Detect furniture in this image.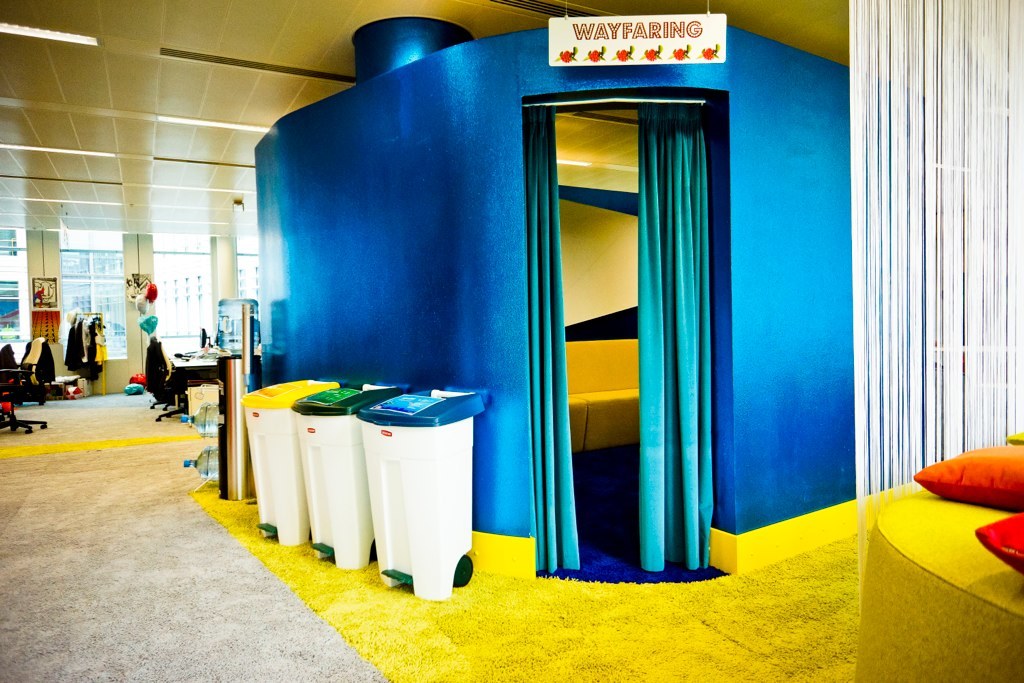
Detection: x1=0 y1=336 x2=58 y2=436.
